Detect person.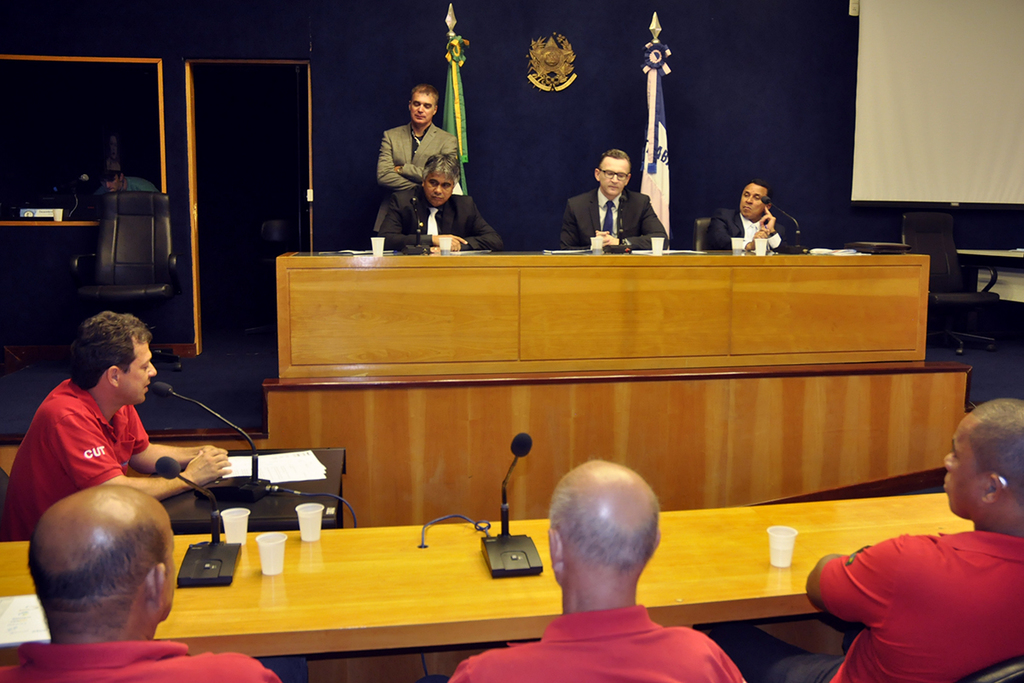
Detected at 370/84/462/250.
